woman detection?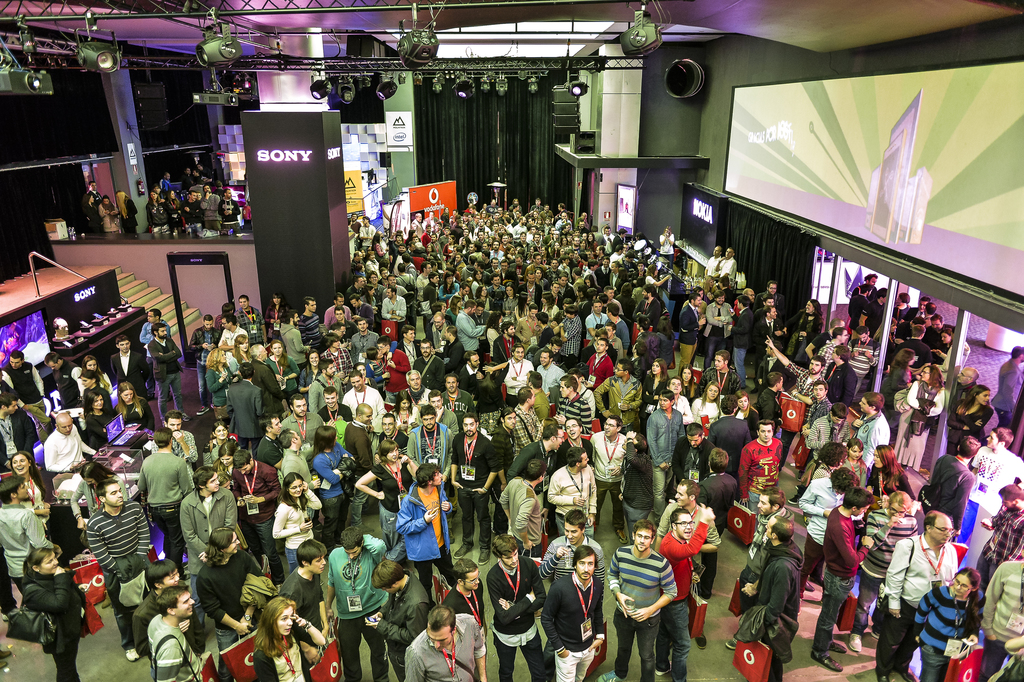
(268, 337, 301, 389)
